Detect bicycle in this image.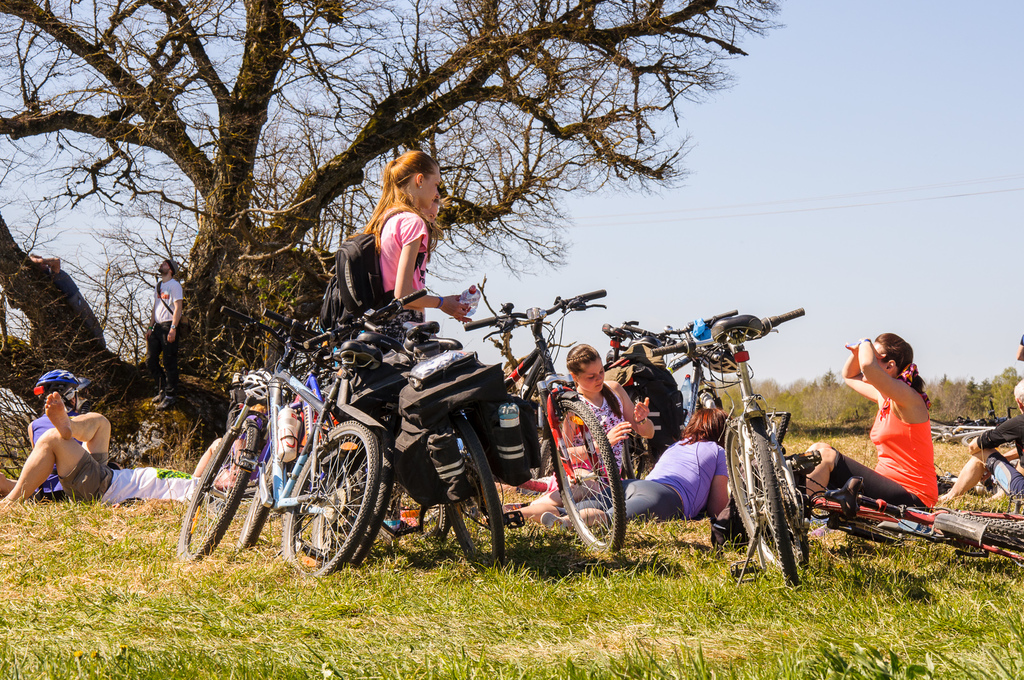
Detection: region(722, 409, 1023, 572).
